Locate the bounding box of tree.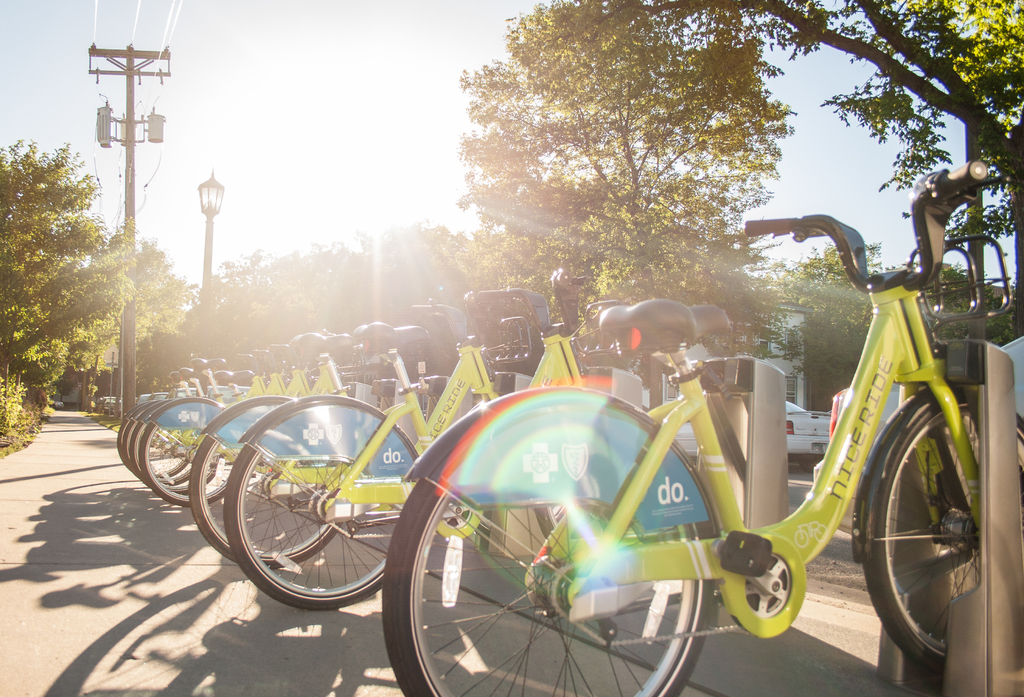
Bounding box: locate(260, 0, 1023, 406).
